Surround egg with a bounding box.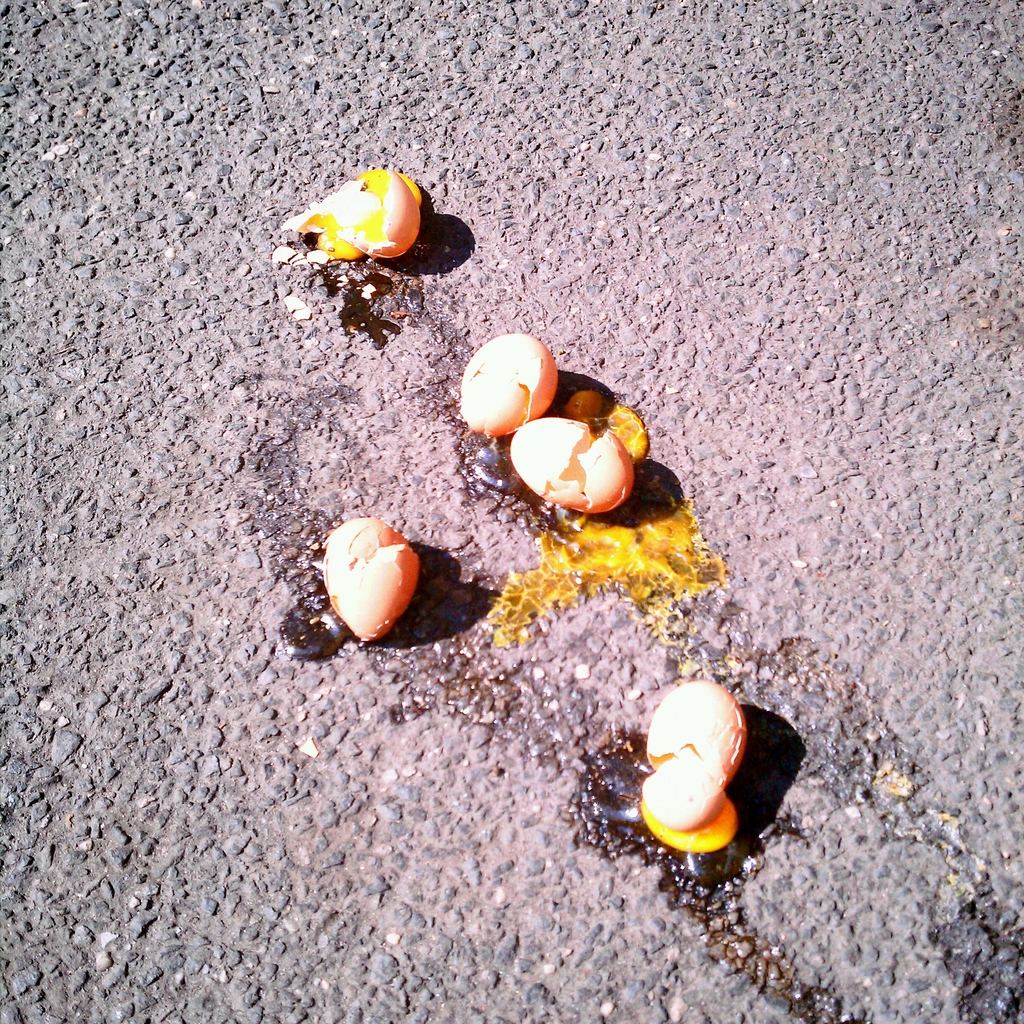
284:159:422:257.
